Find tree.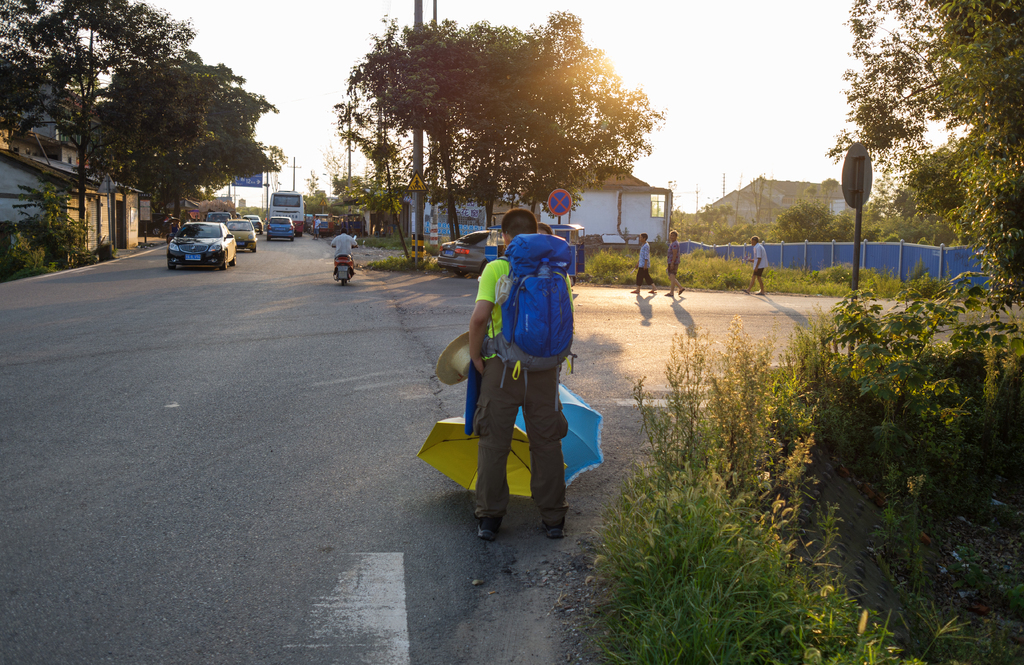
<box>819,0,1023,314</box>.
